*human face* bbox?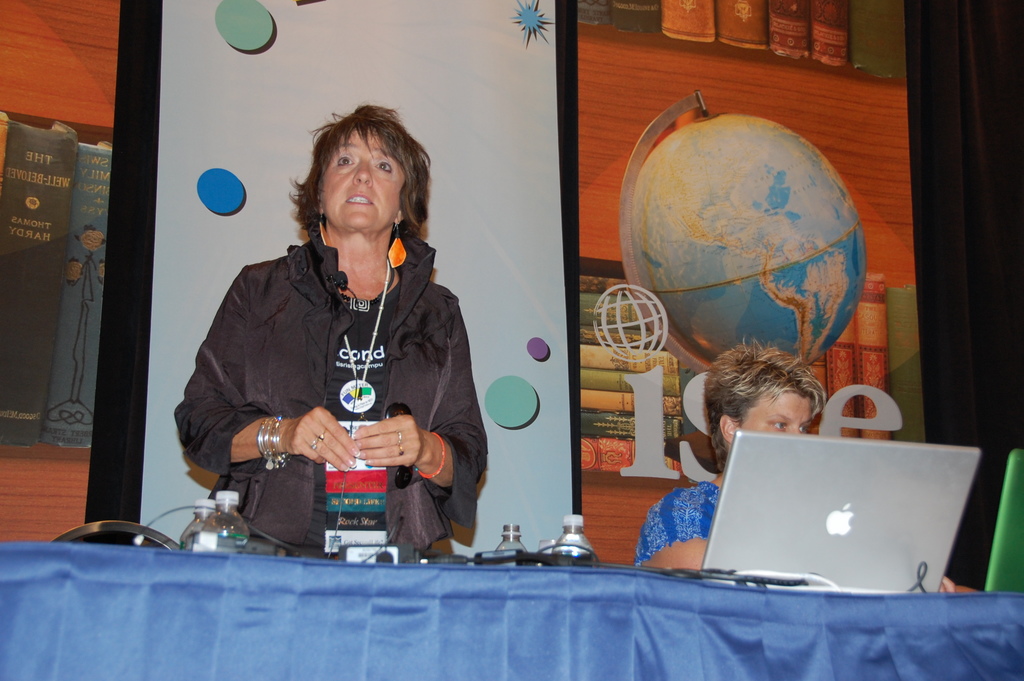
bbox=[737, 379, 819, 431]
